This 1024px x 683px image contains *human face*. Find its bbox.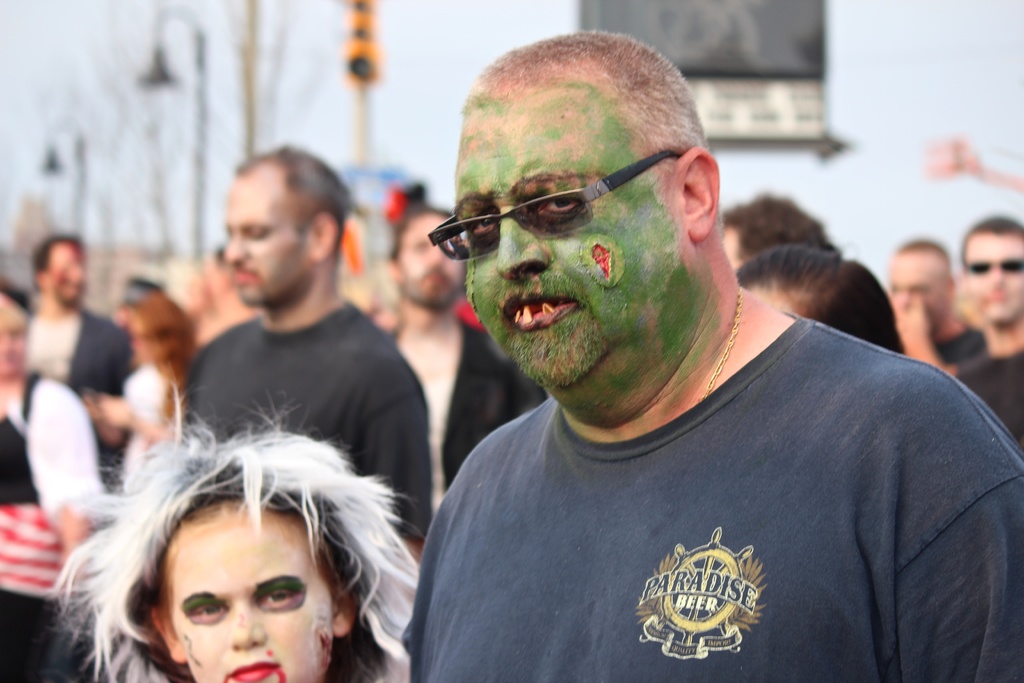
[x1=886, y1=256, x2=940, y2=325].
